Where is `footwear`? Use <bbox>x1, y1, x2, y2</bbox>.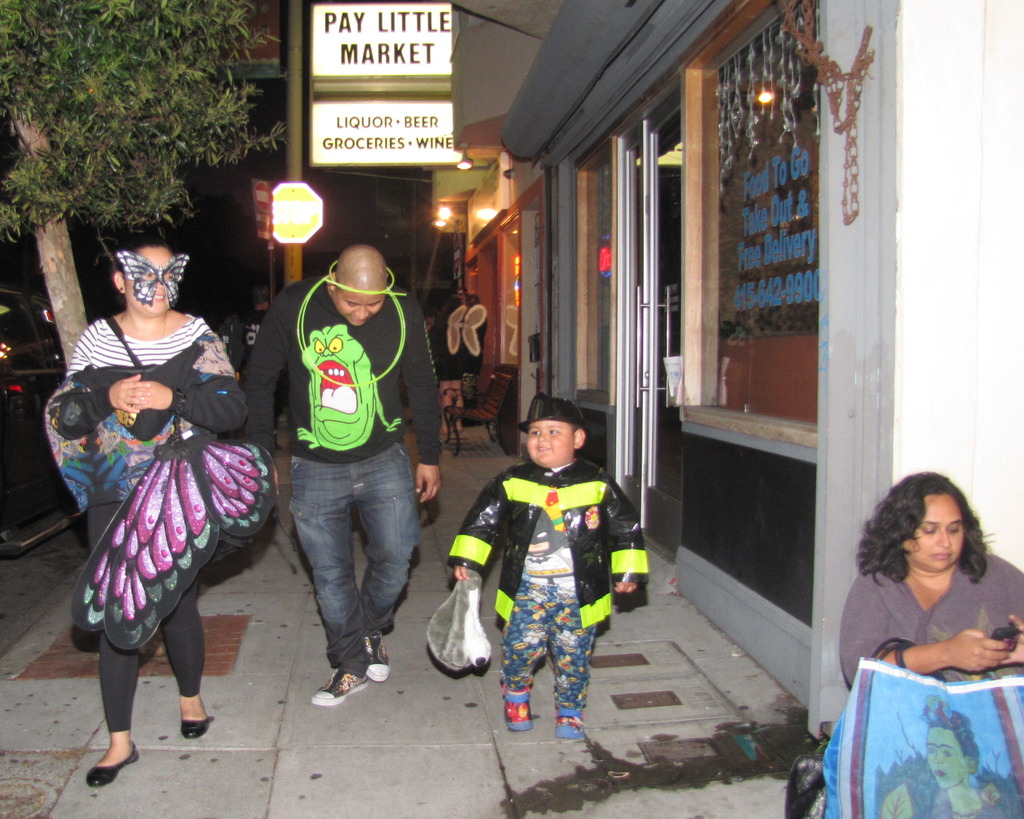
<bbox>305, 669, 371, 708</bbox>.
